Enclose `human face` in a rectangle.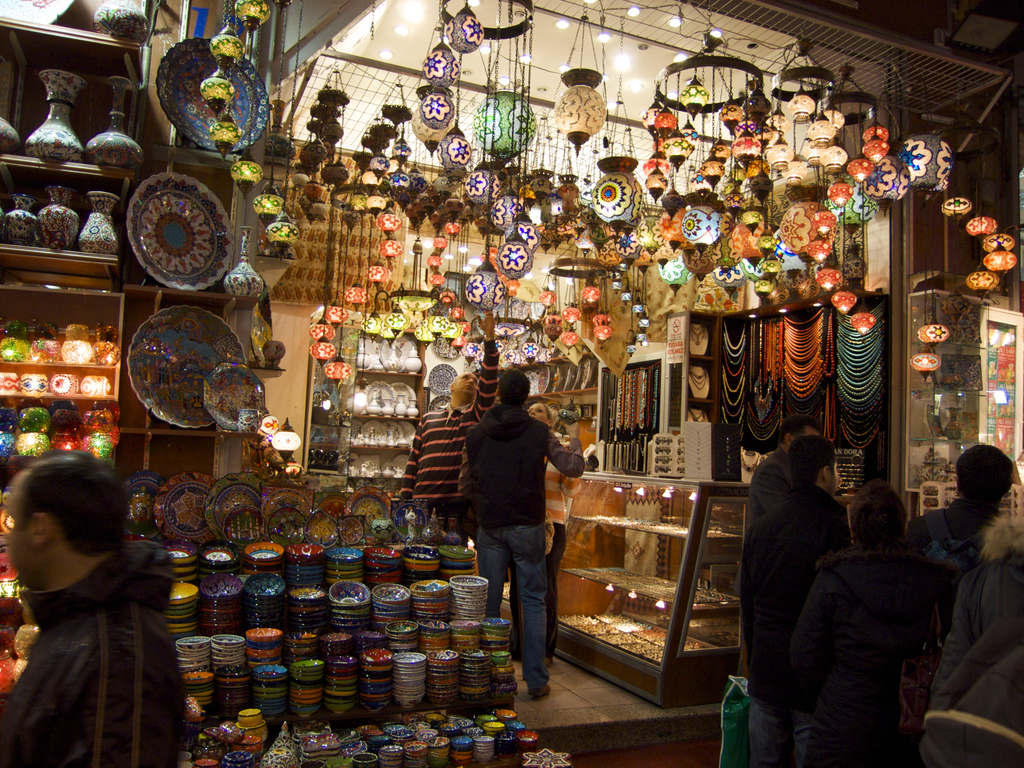
(left=4, top=468, right=38, bottom=584).
